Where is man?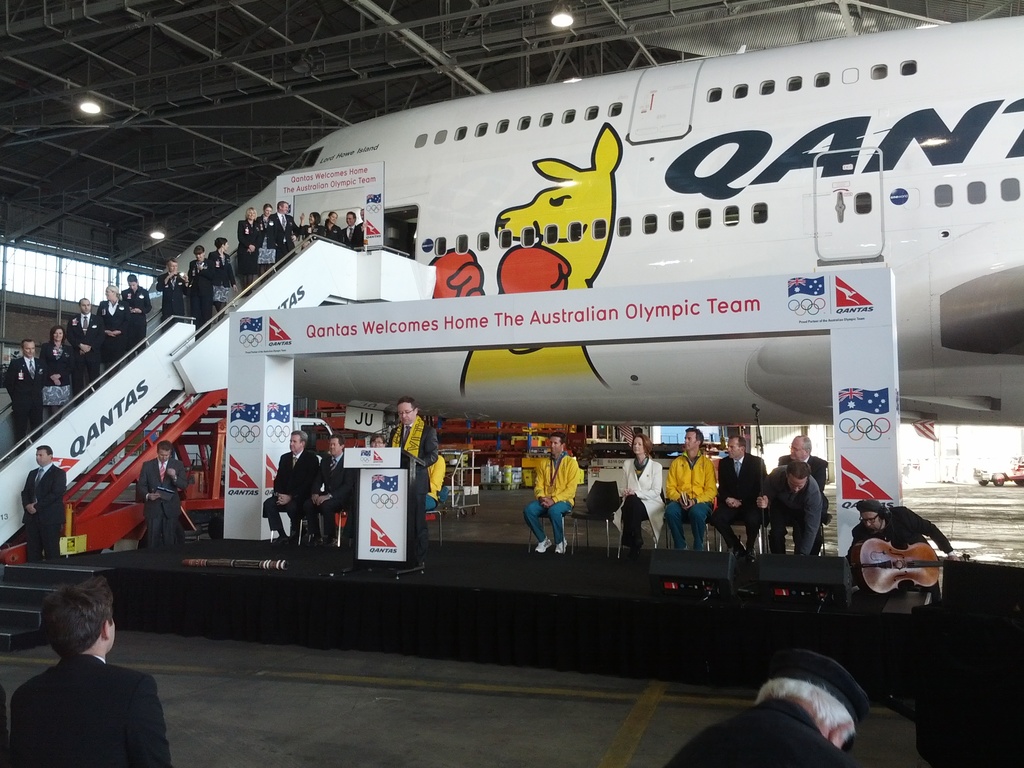
box(849, 498, 958, 605).
